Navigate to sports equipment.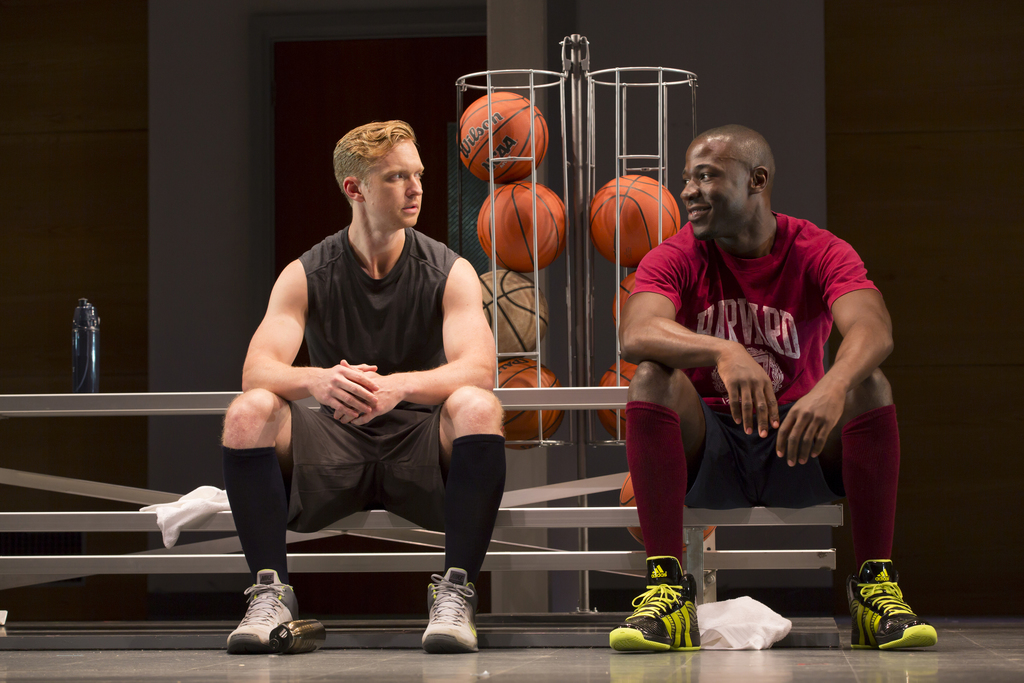
Navigation target: 607 554 703 653.
